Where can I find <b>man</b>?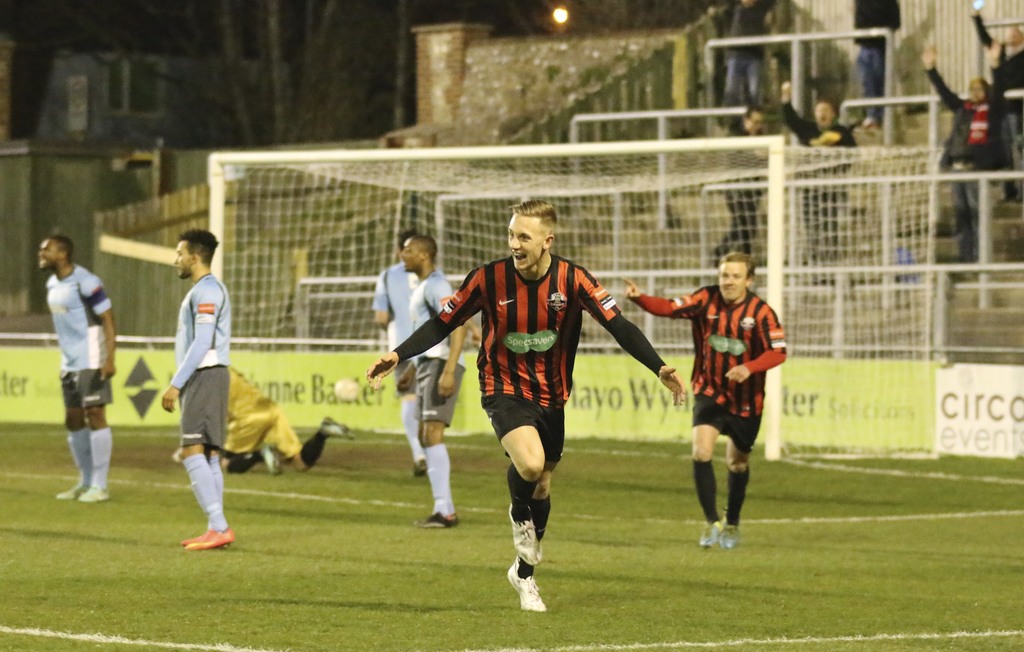
You can find it at bbox(353, 181, 695, 617).
